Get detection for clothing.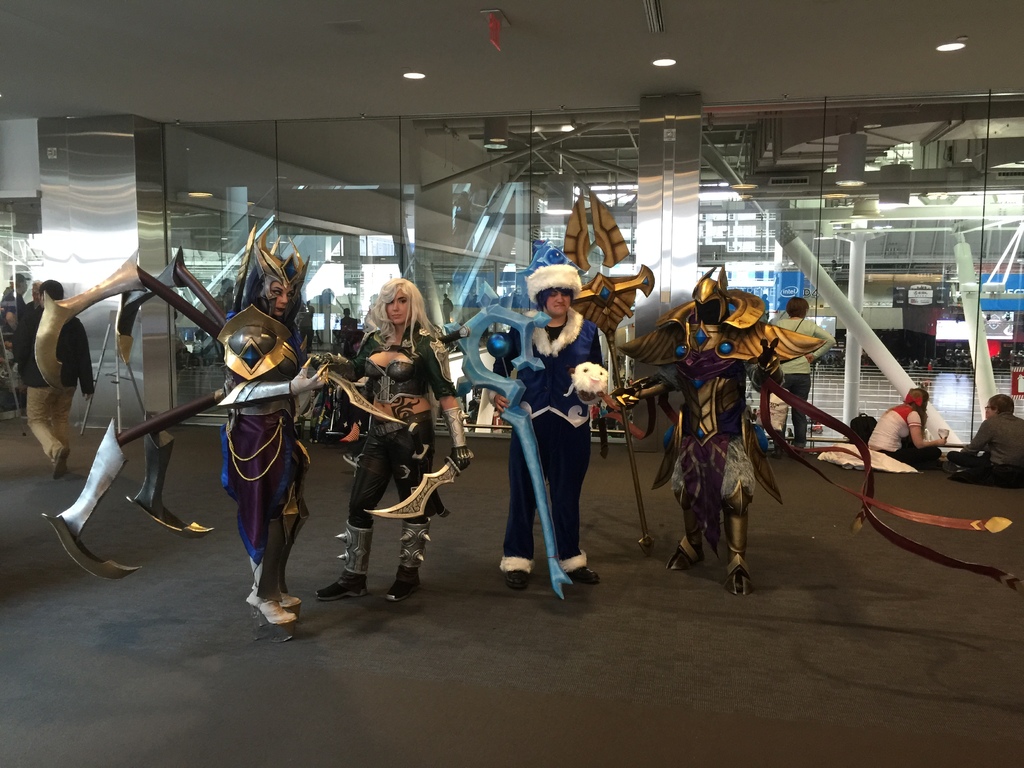
Detection: box(944, 410, 1023, 467).
